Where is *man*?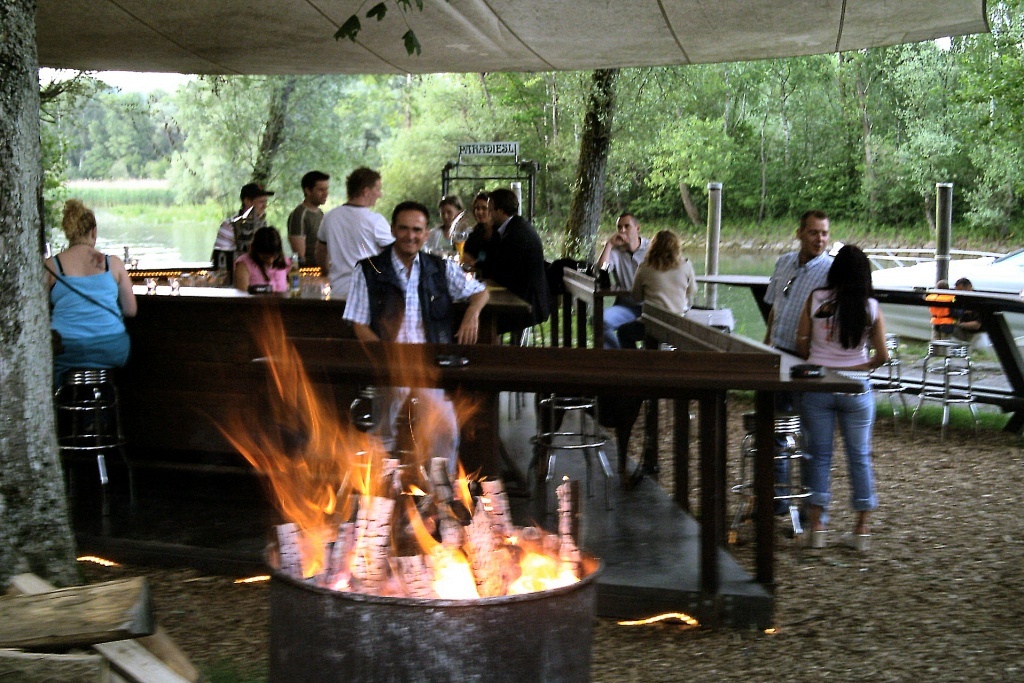
465:184:562:328.
